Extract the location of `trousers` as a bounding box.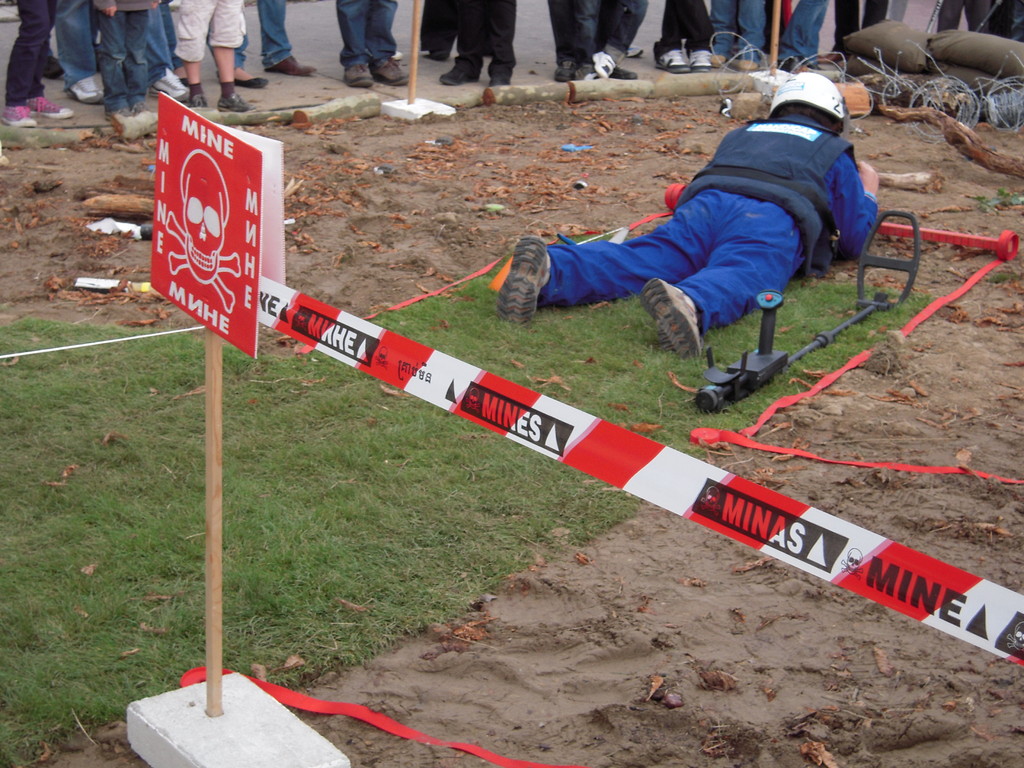
{"left": 418, "top": 0, "right": 460, "bottom": 53}.
